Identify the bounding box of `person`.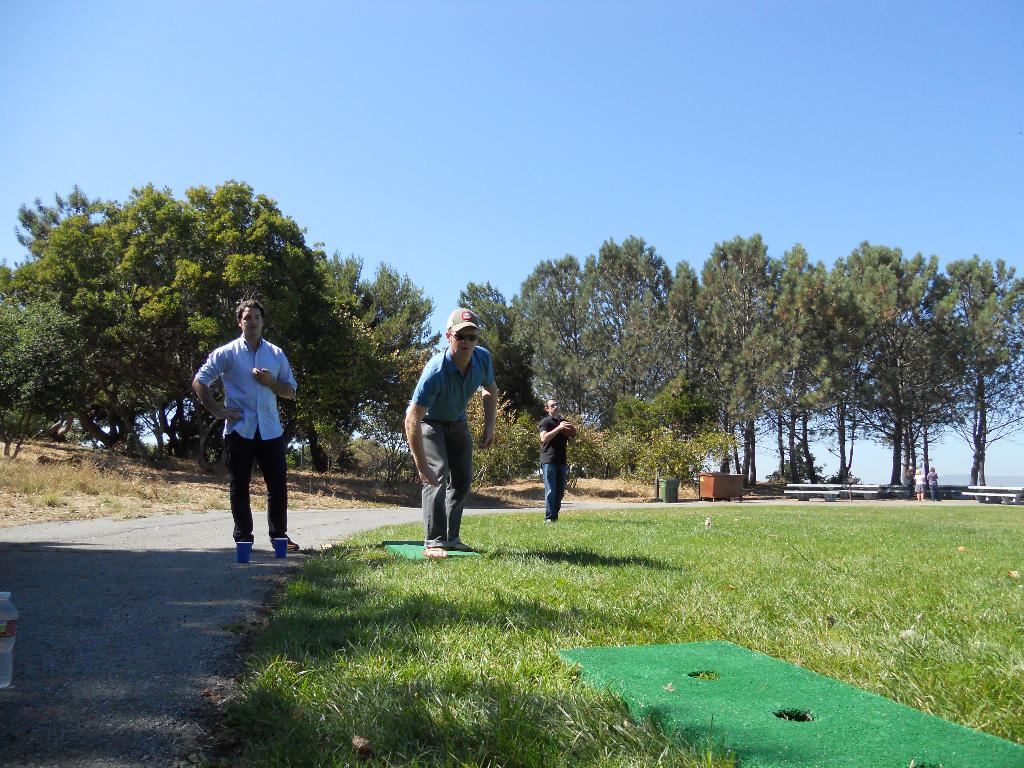
pyautogui.locateOnScreen(403, 305, 497, 560).
